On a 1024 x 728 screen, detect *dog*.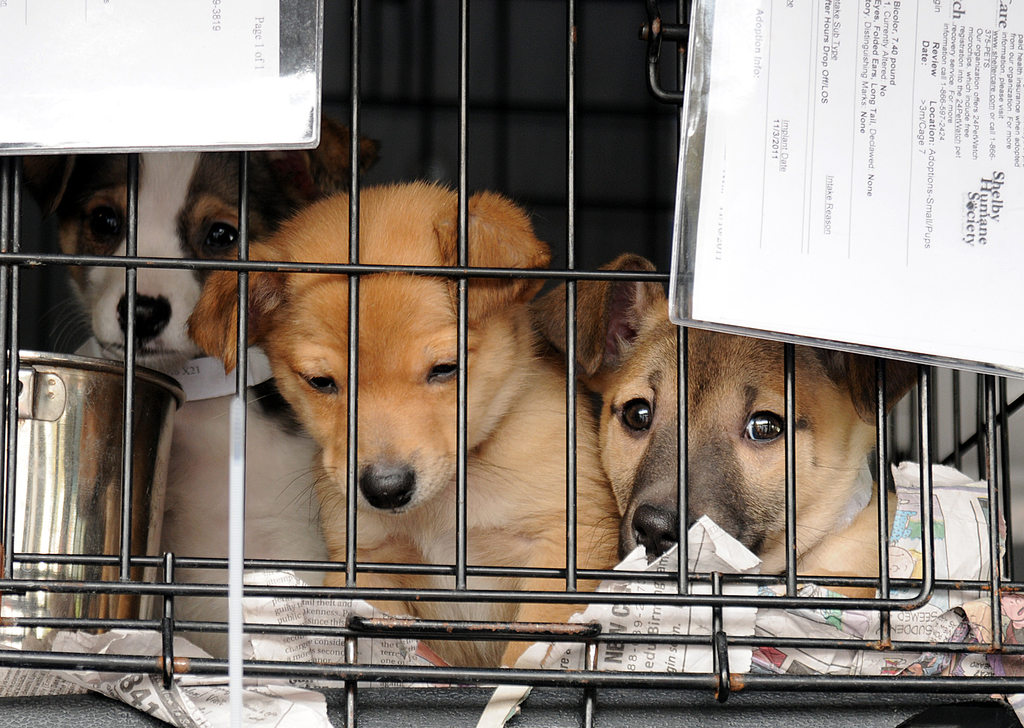
l=183, t=177, r=622, b=681.
